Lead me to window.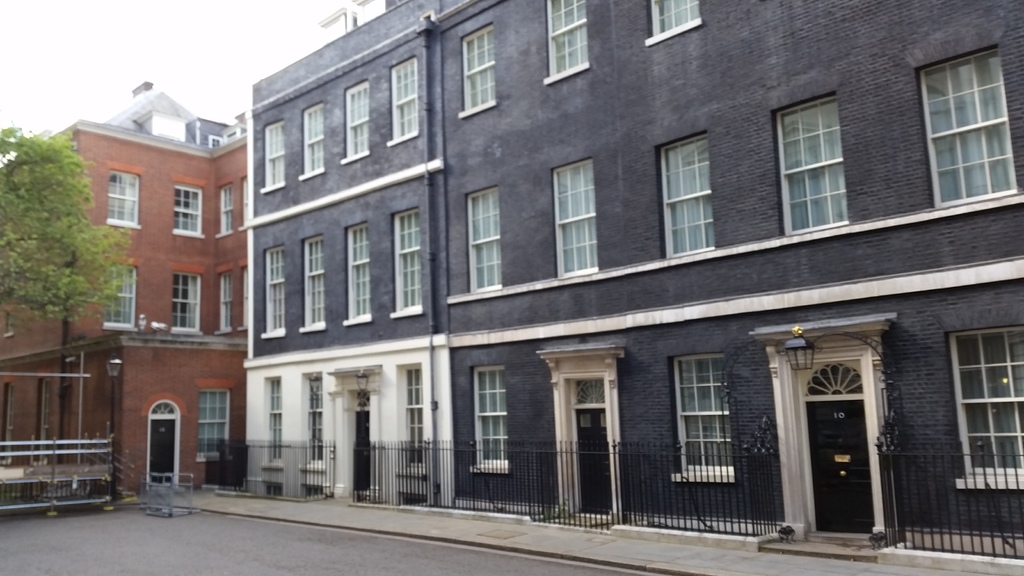
Lead to 906,29,1016,216.
